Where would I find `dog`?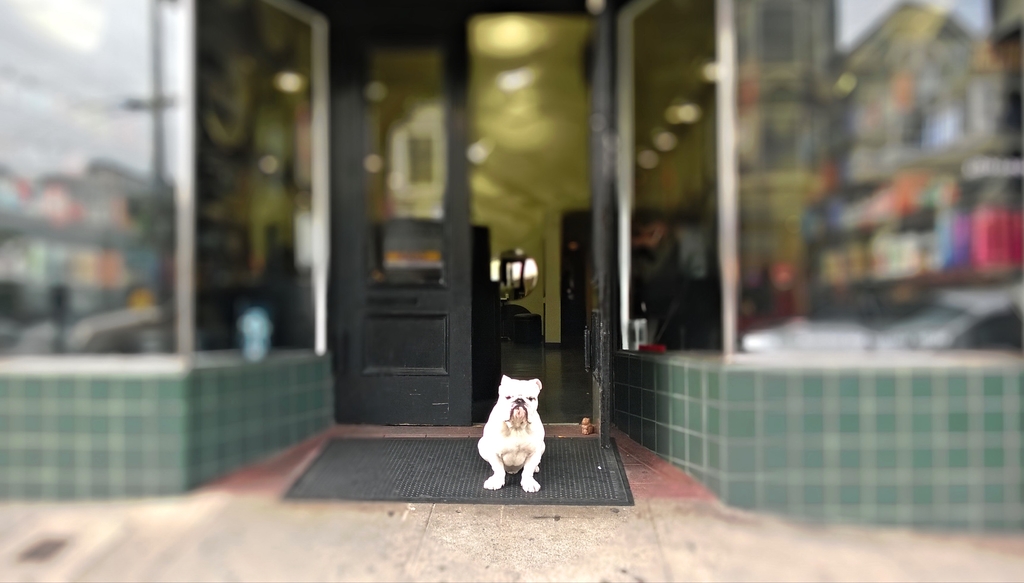
At bbox(477, 374, 550, 492).
